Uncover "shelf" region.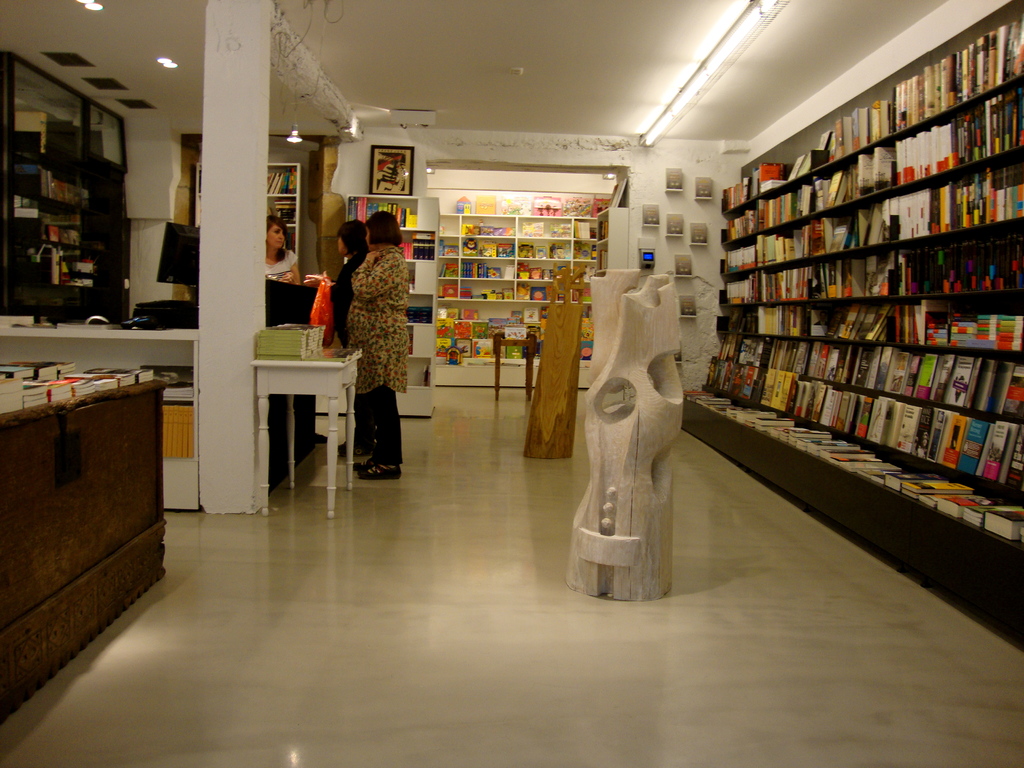
Uncovered: bbox=[463, 214, 514, 240].
